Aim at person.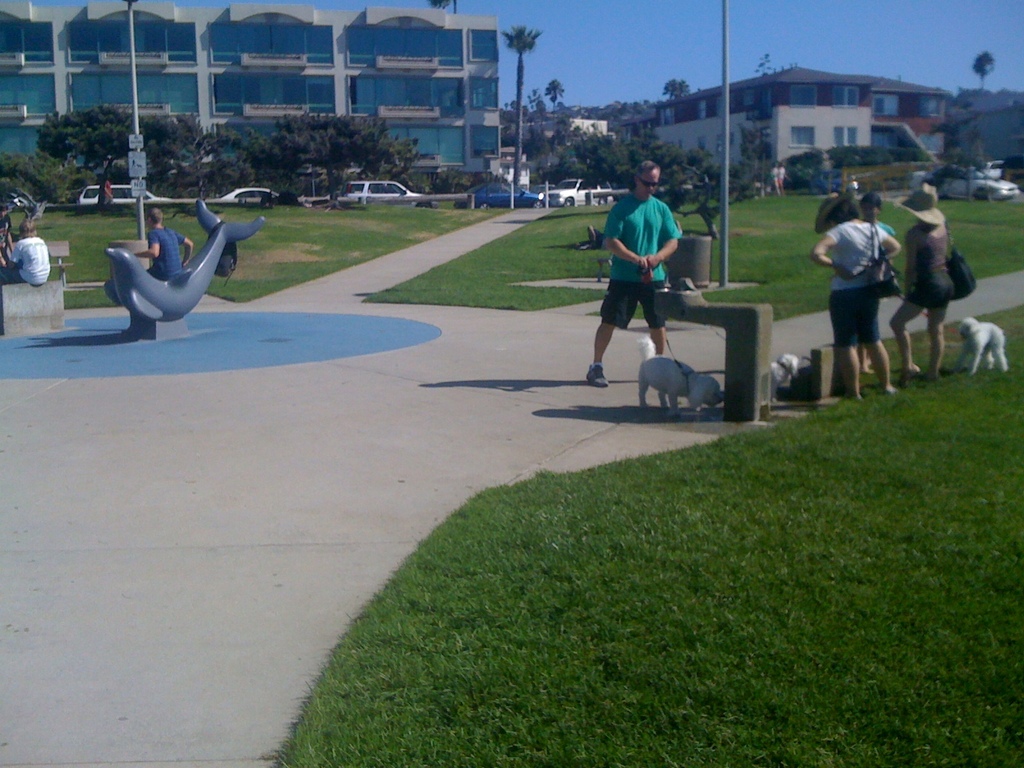
Aimed at locate(2, 223, 51, 292).
